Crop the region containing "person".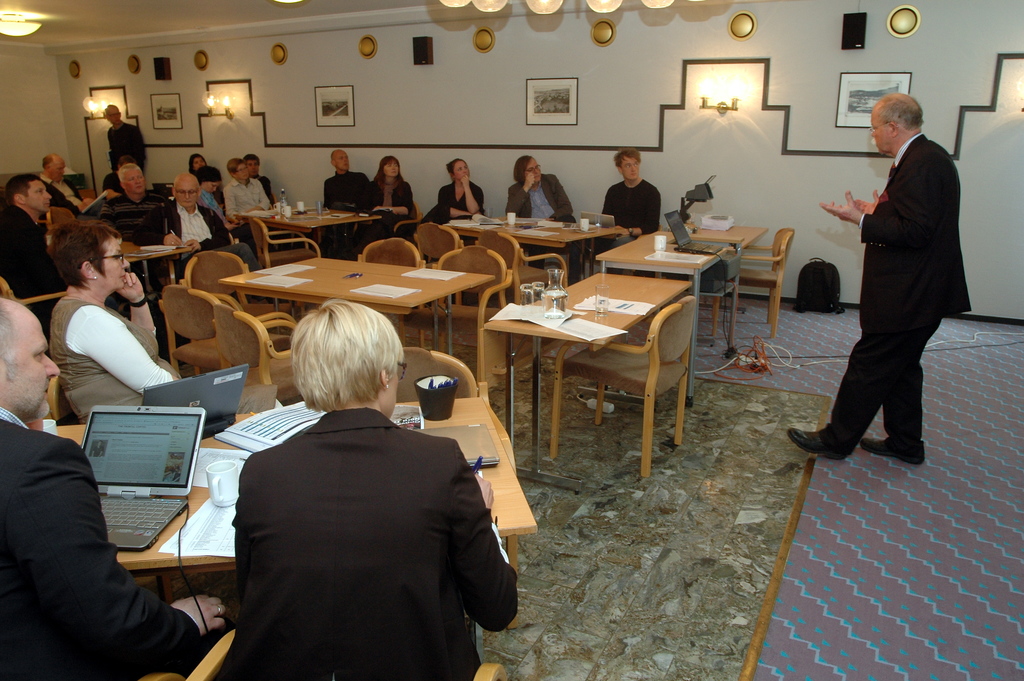
Crop region: pyautogui.locateOnScreen(228, 297, 519, 680).
